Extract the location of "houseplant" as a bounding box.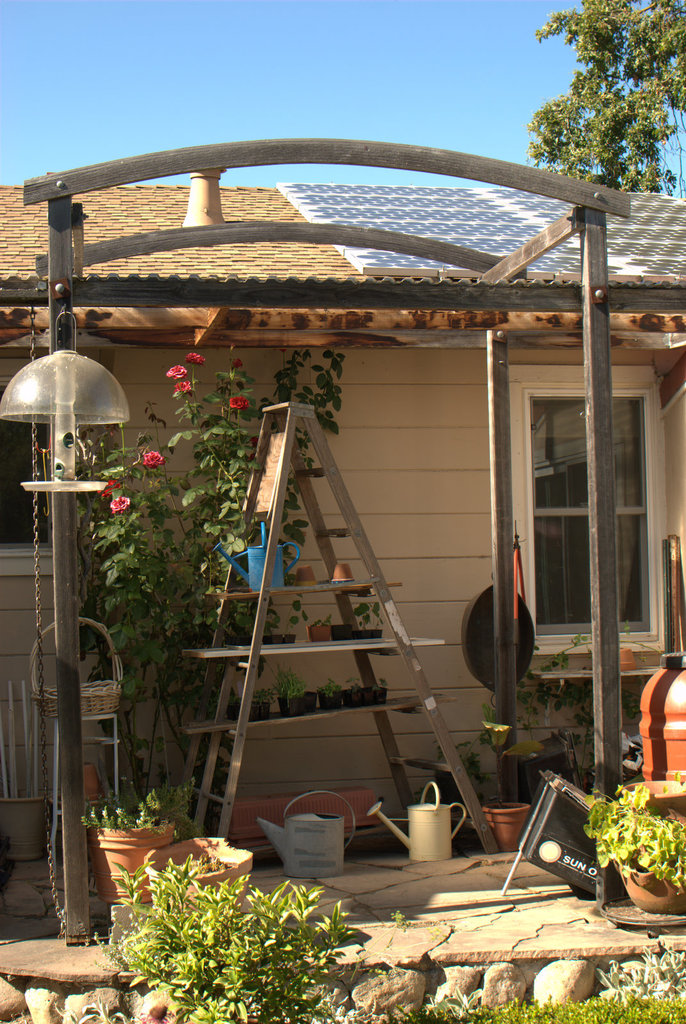
[x1=72, y1=777, x2=206, y2=913].
